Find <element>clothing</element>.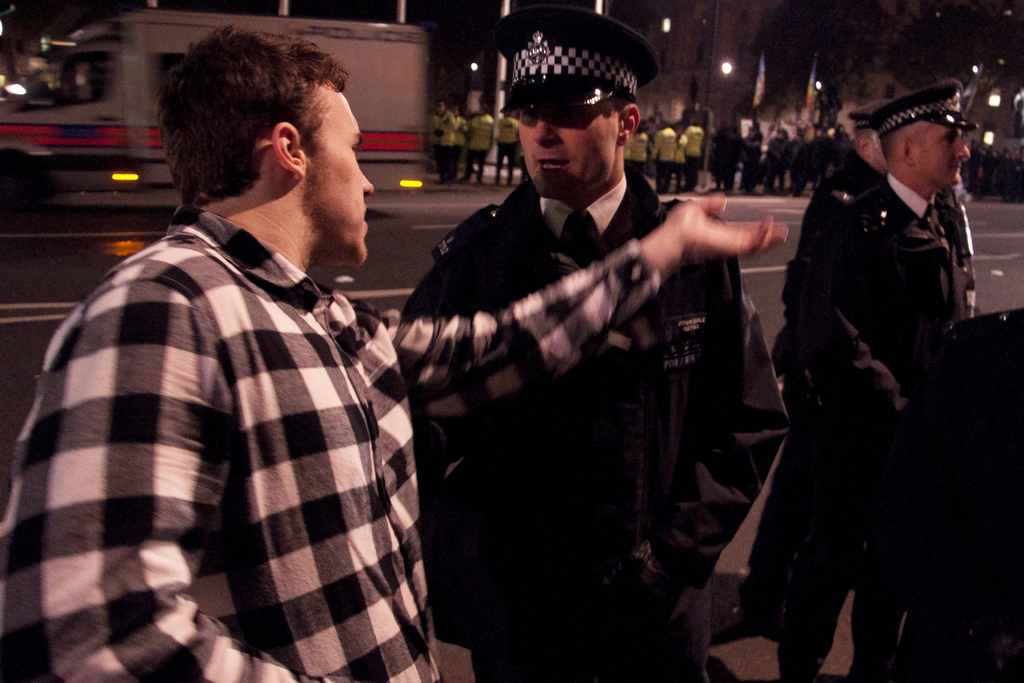
[x1=465, y1=111, x2=497, y2=181].
